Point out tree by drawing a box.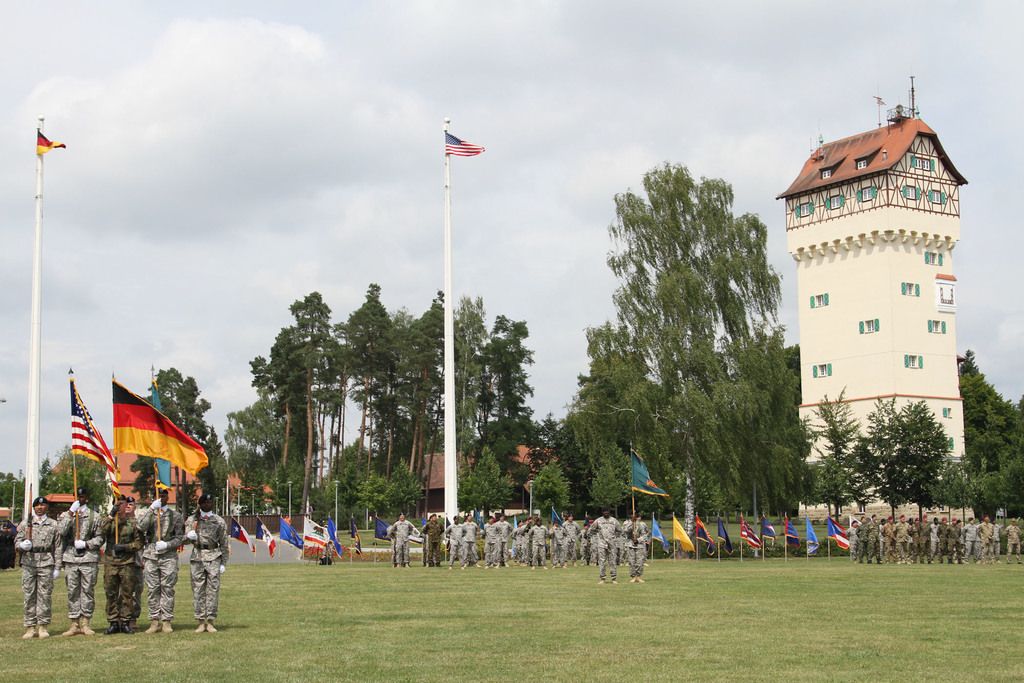
locate(771, 380, 870, 535).
